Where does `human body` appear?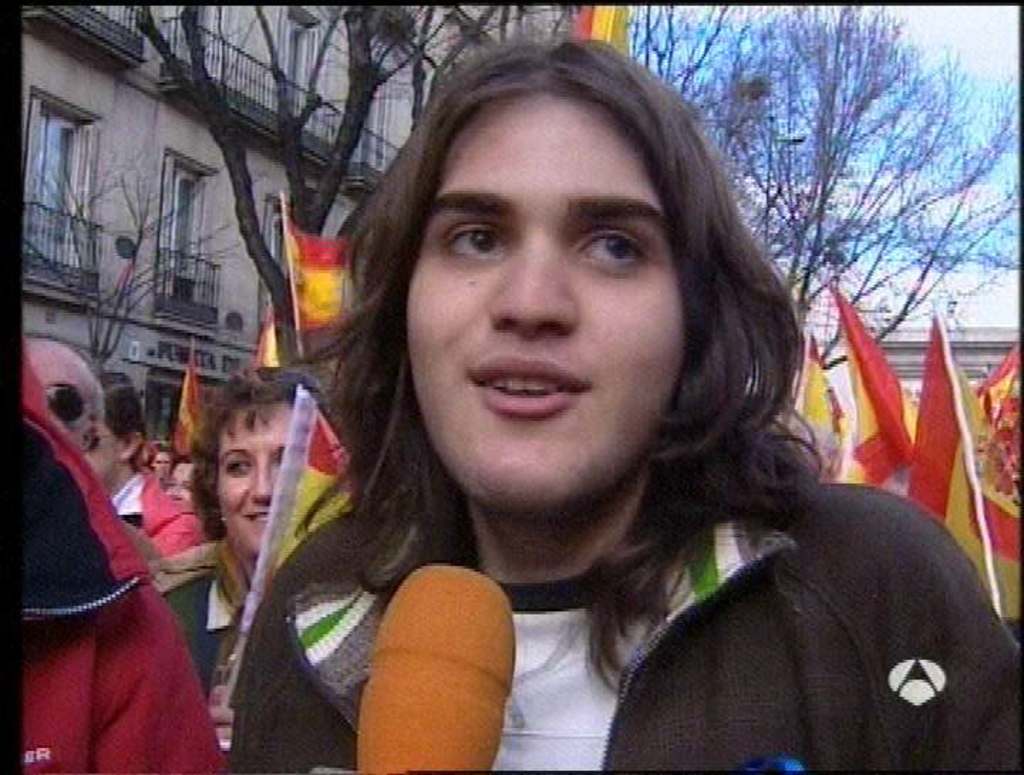
Appears at [145, 536, 252, 702].
